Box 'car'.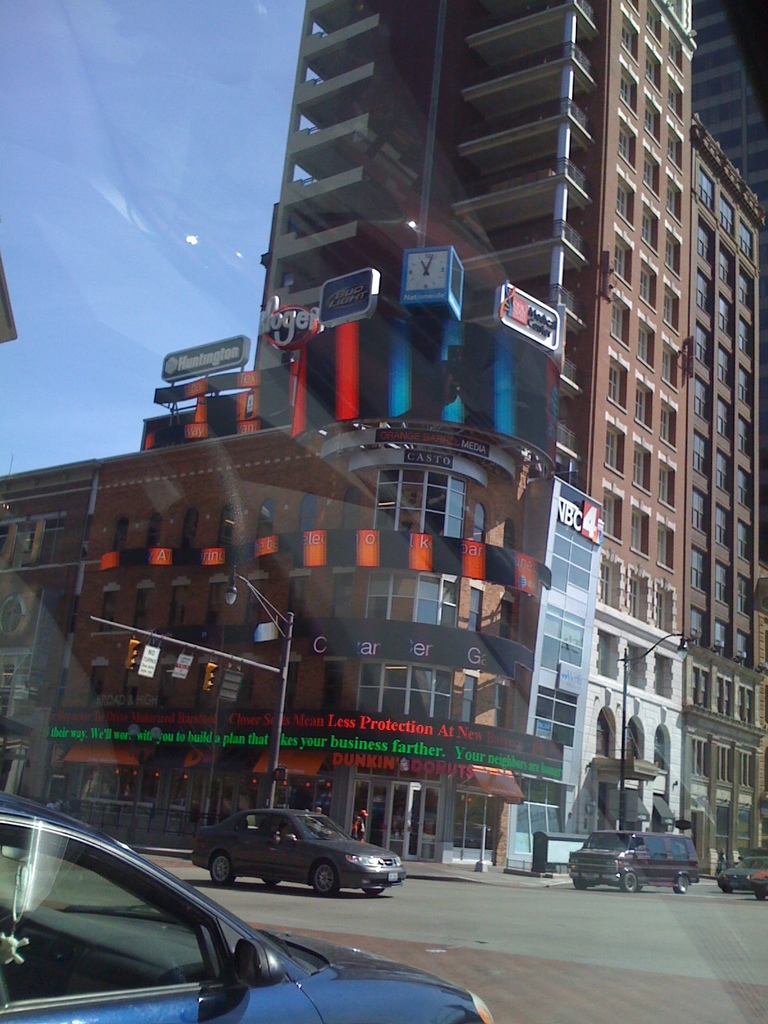
region(750, 860, 767, 897).
